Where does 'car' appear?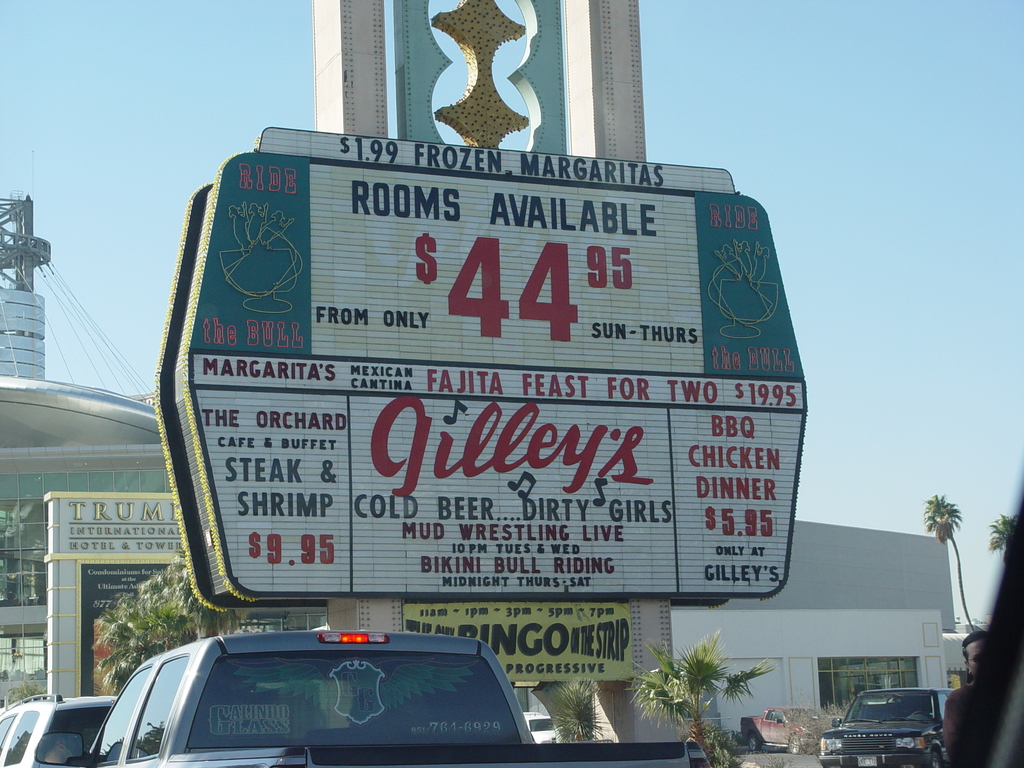
Appears at <bbox>94, 632, 543, 765</bbox>.
